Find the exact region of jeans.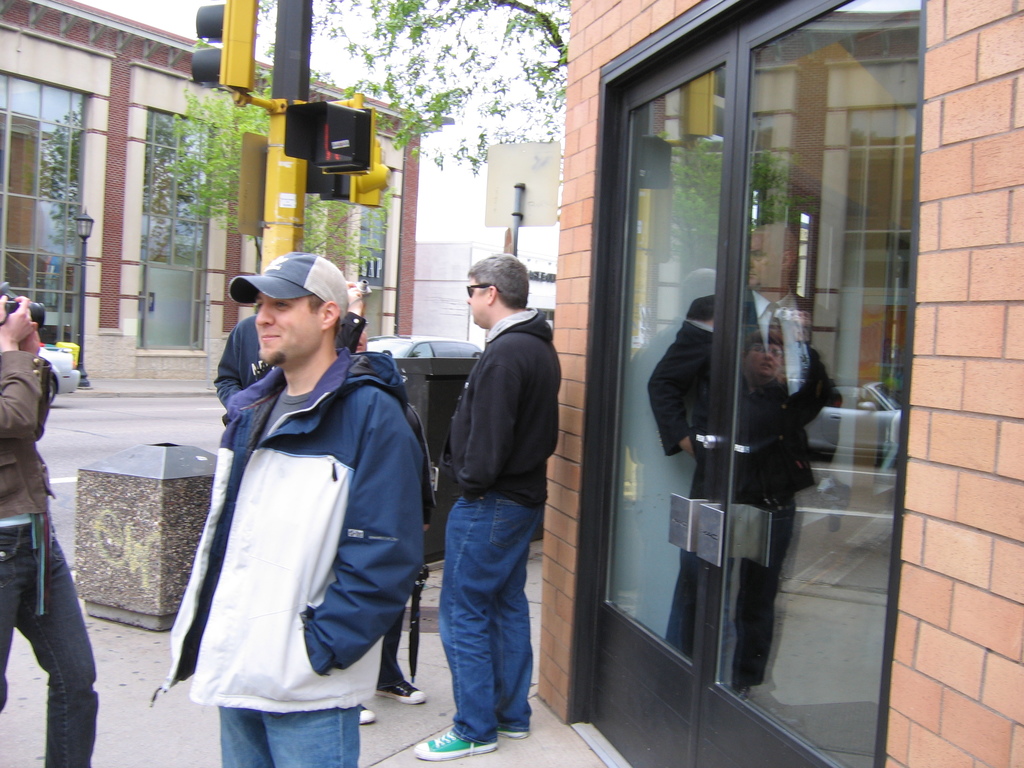
Exact region: x1=0 y1=513 x2=99 y2=767.
